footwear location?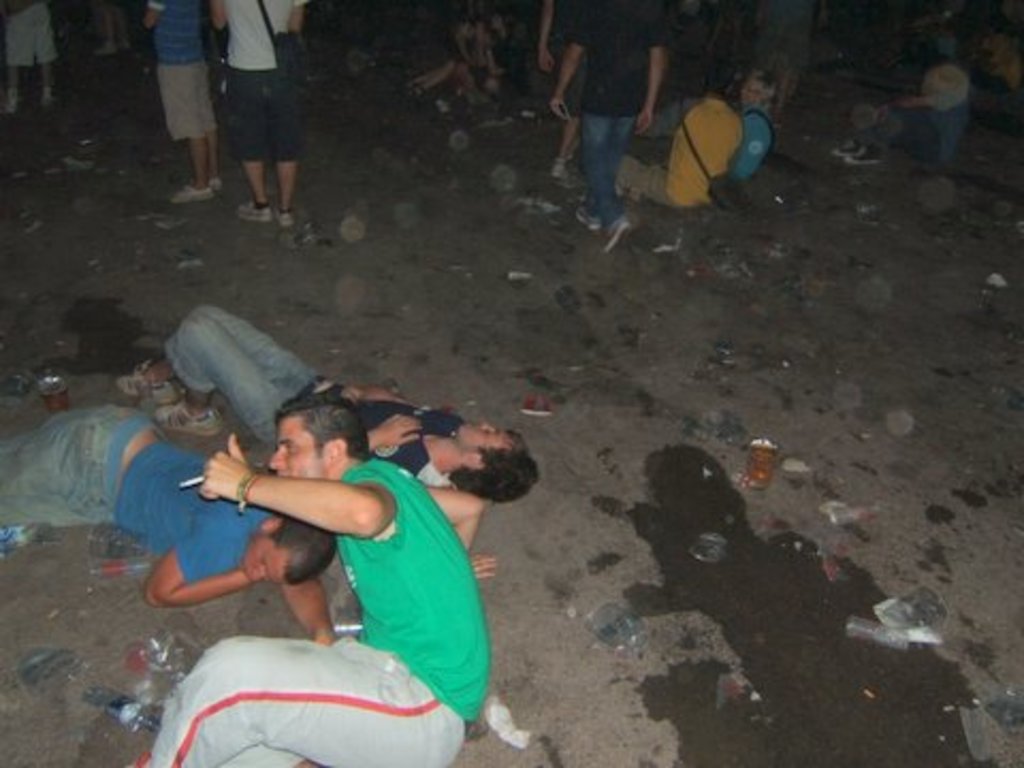
602/211/631/247
